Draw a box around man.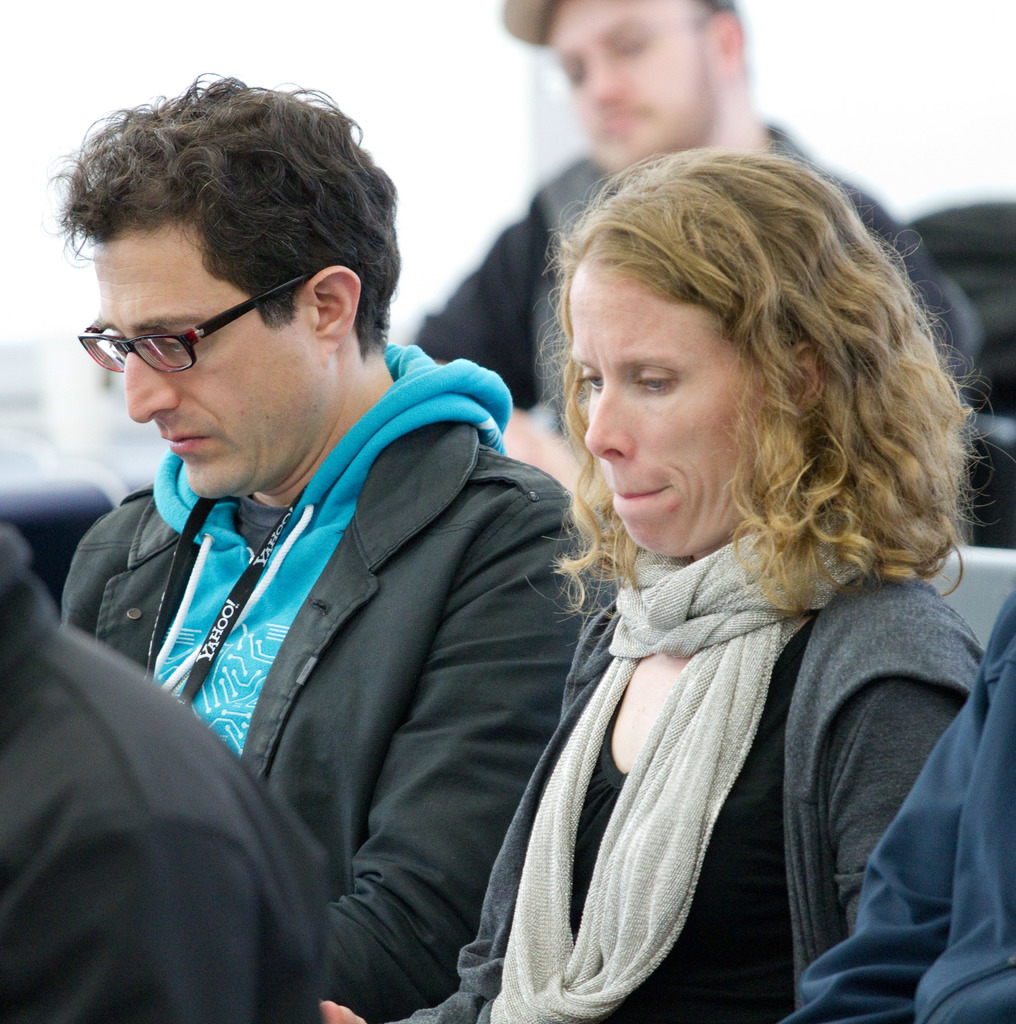
box(0, 523, 324, 1023).
